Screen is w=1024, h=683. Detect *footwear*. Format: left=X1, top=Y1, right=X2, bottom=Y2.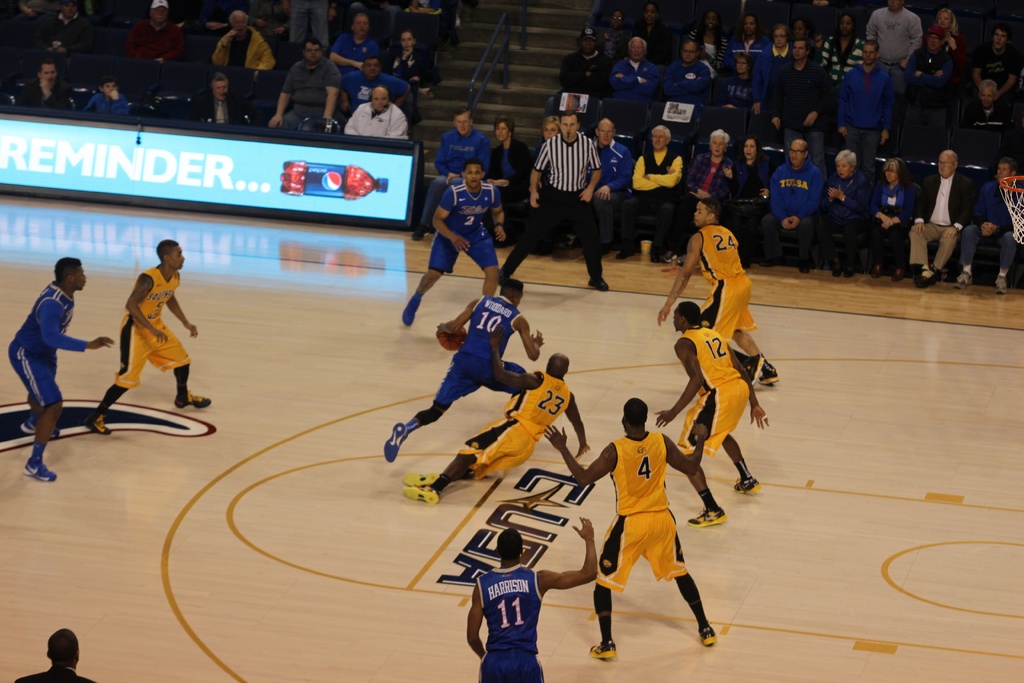
left=759, top=356, right=781, bottom=383.
